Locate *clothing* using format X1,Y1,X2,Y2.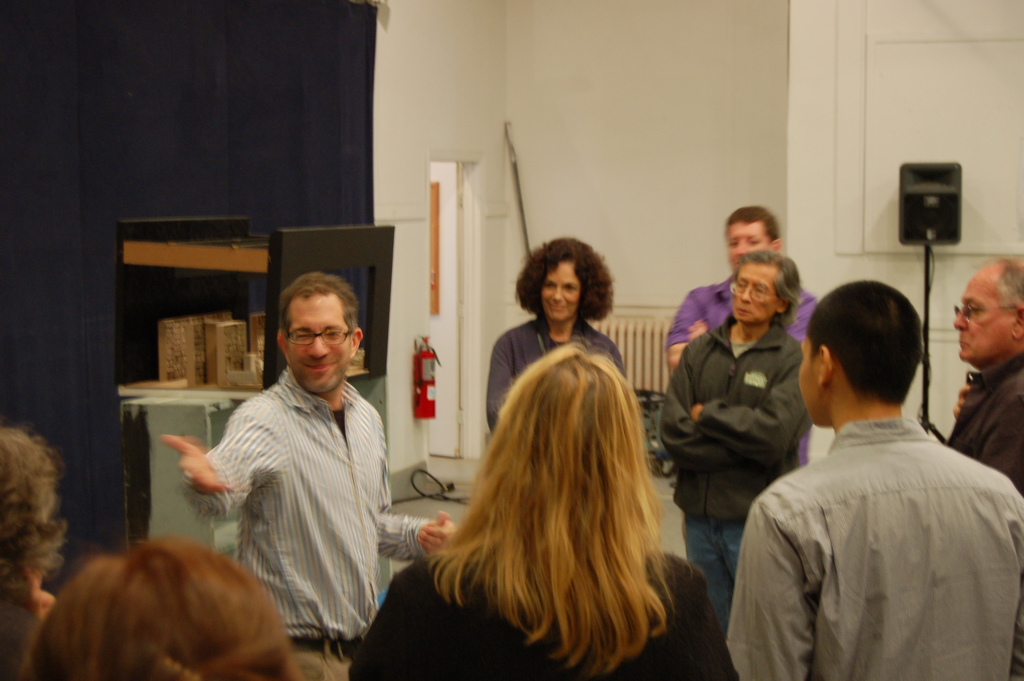
656,313,812,641.
